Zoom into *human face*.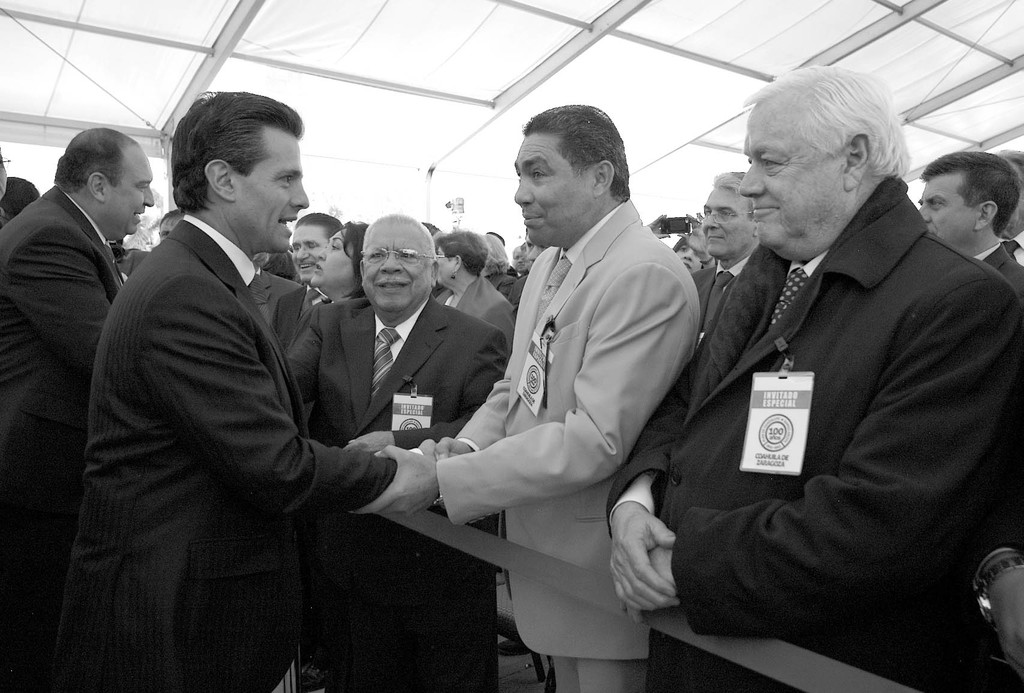
Zoom target: detection(234, 129, 311, 252).
